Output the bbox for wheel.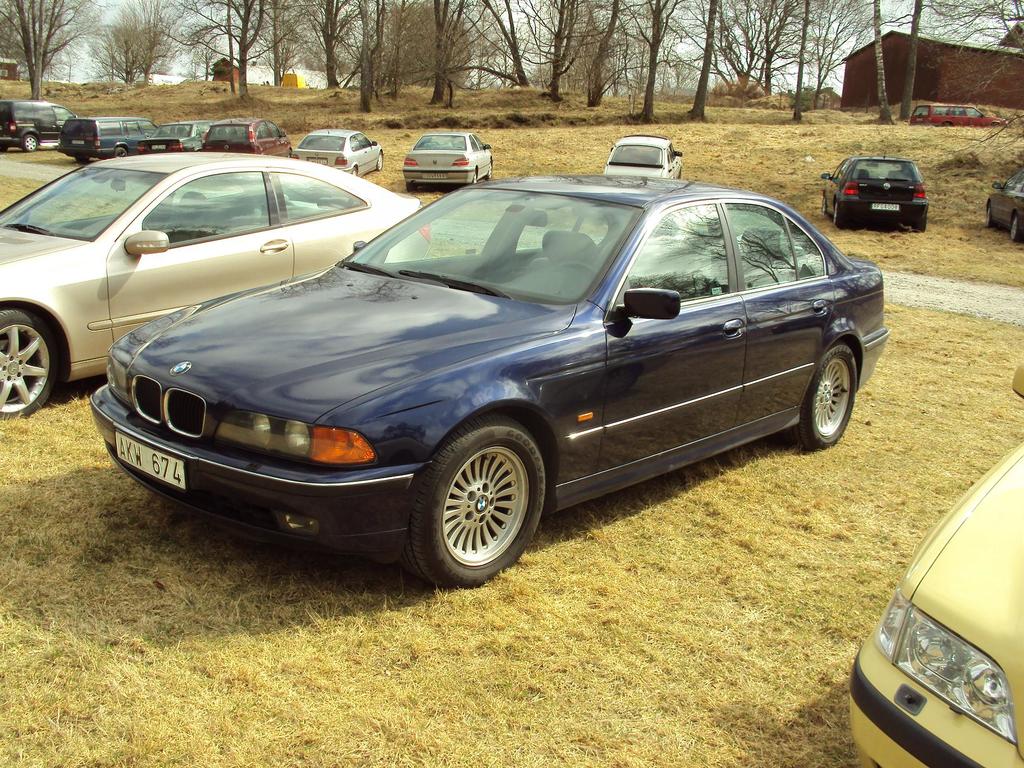
(915,207,928,230).
